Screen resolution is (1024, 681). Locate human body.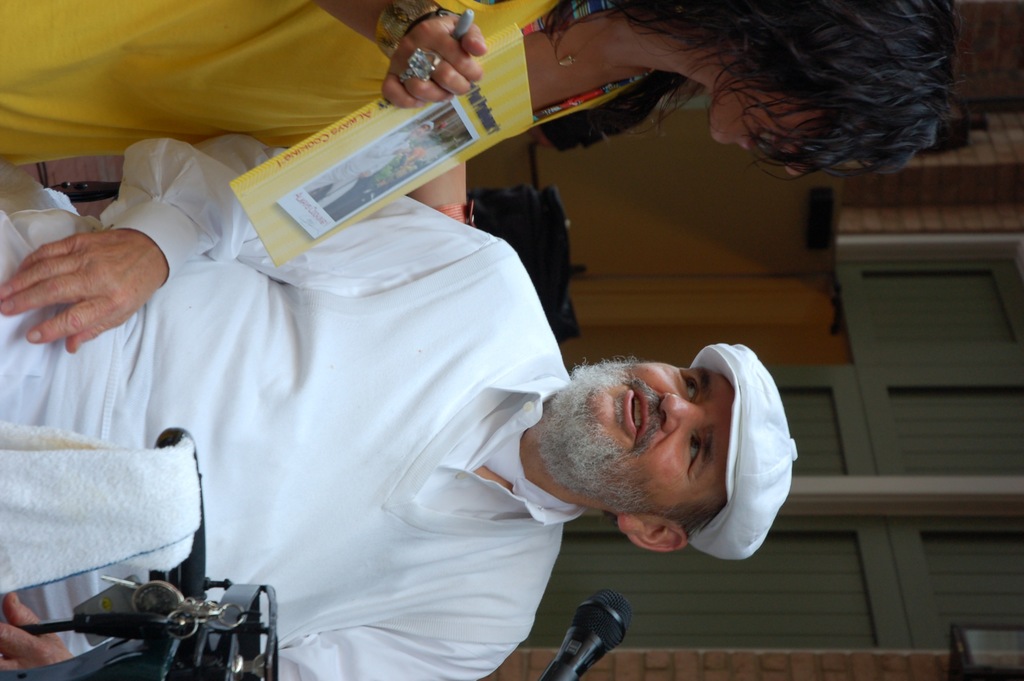
rect(56, 43, 809, 673).
